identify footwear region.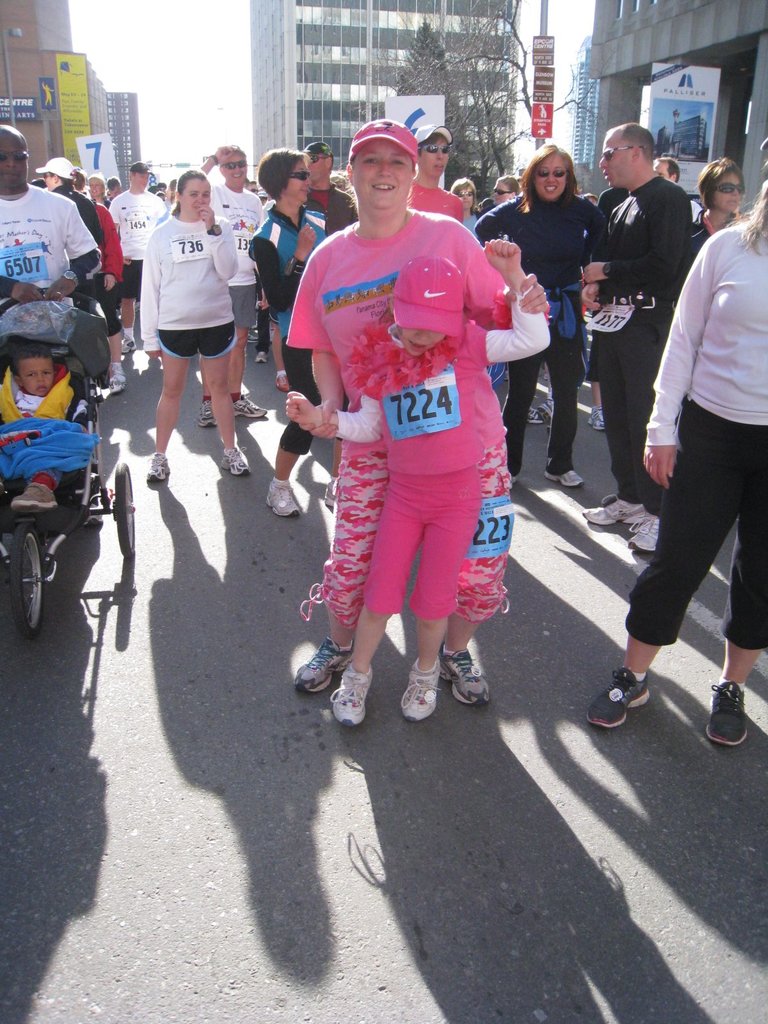
Region: [x1=275, y1=369, x2=291, y2=390].
